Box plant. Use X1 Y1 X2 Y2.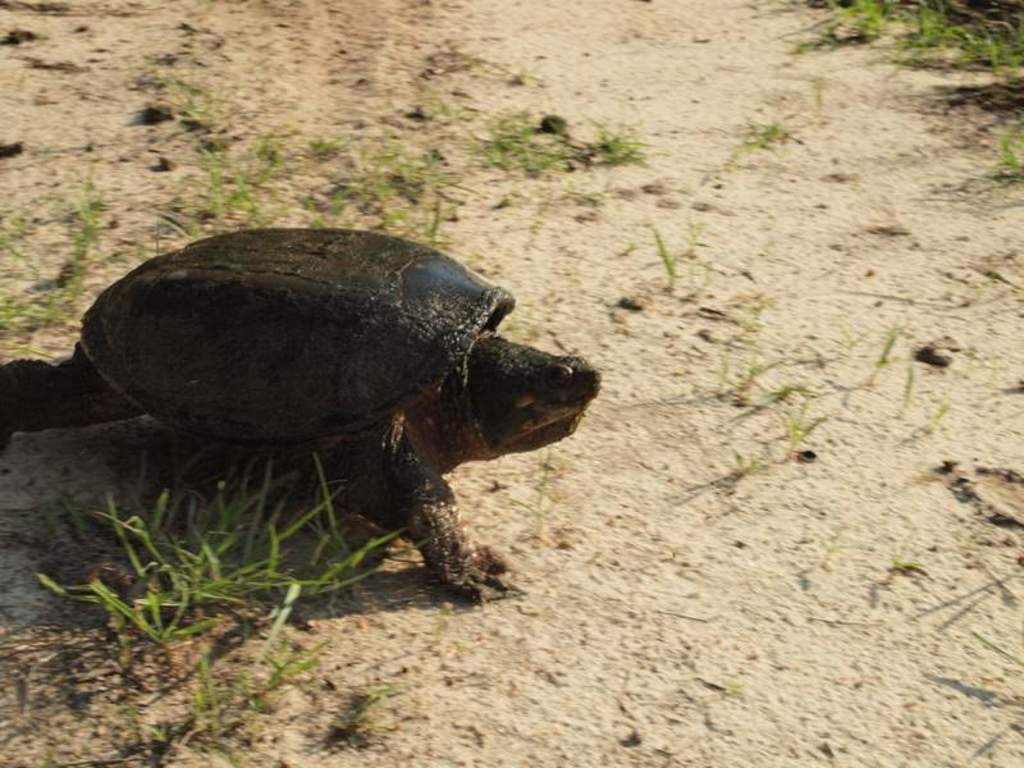
260 140 283 160.
